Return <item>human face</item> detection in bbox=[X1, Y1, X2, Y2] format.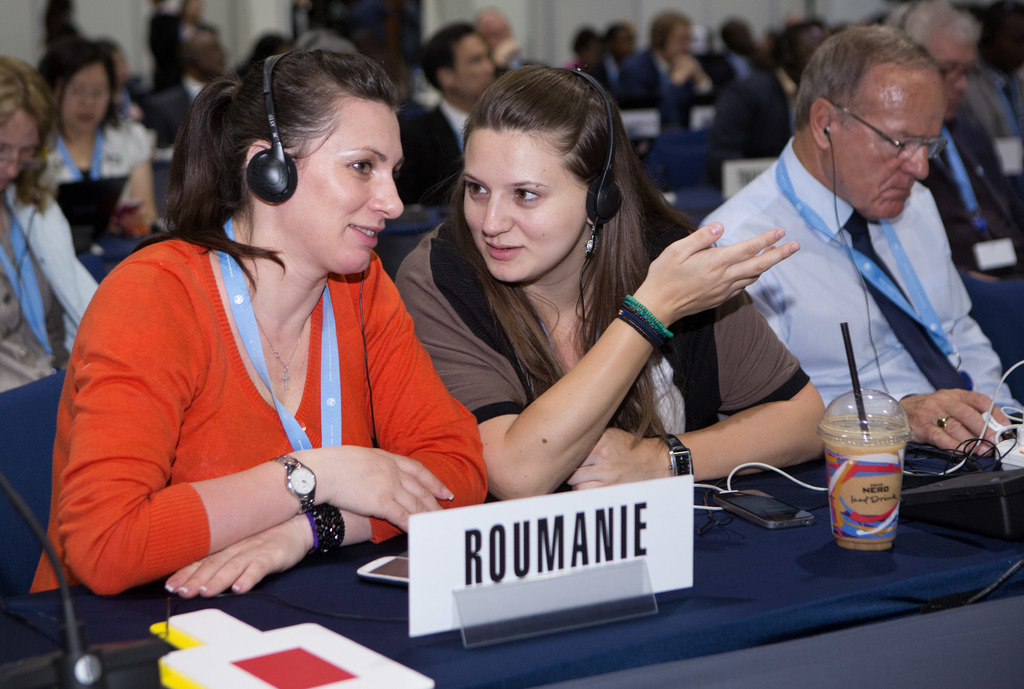
bbox=[0, 108, 42, 190].
